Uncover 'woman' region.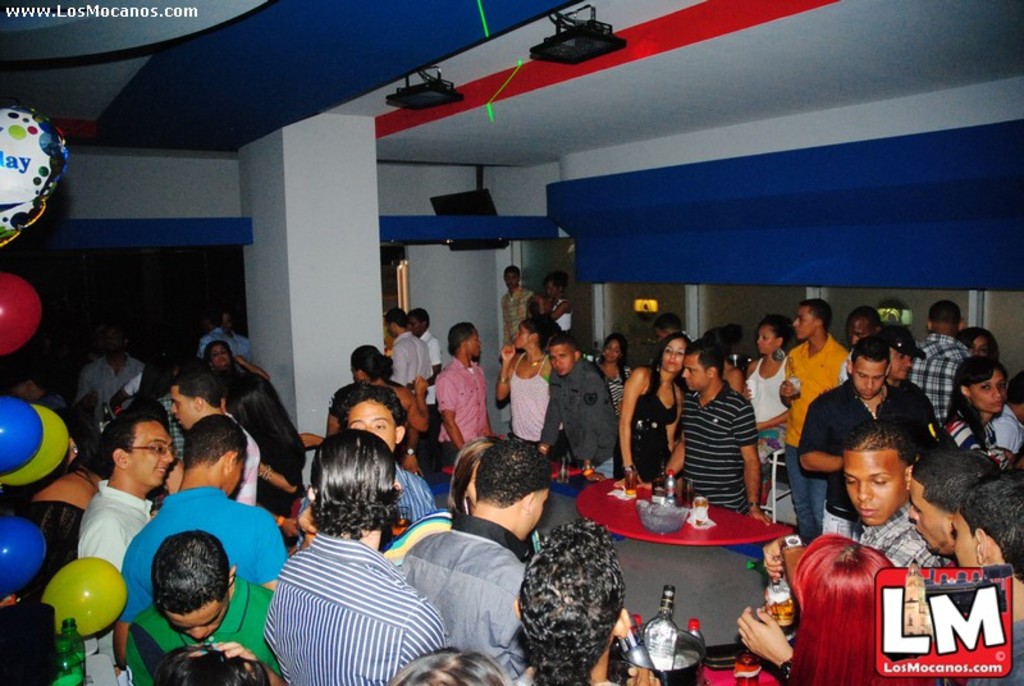
Uncovered: 424:337:493:459.
